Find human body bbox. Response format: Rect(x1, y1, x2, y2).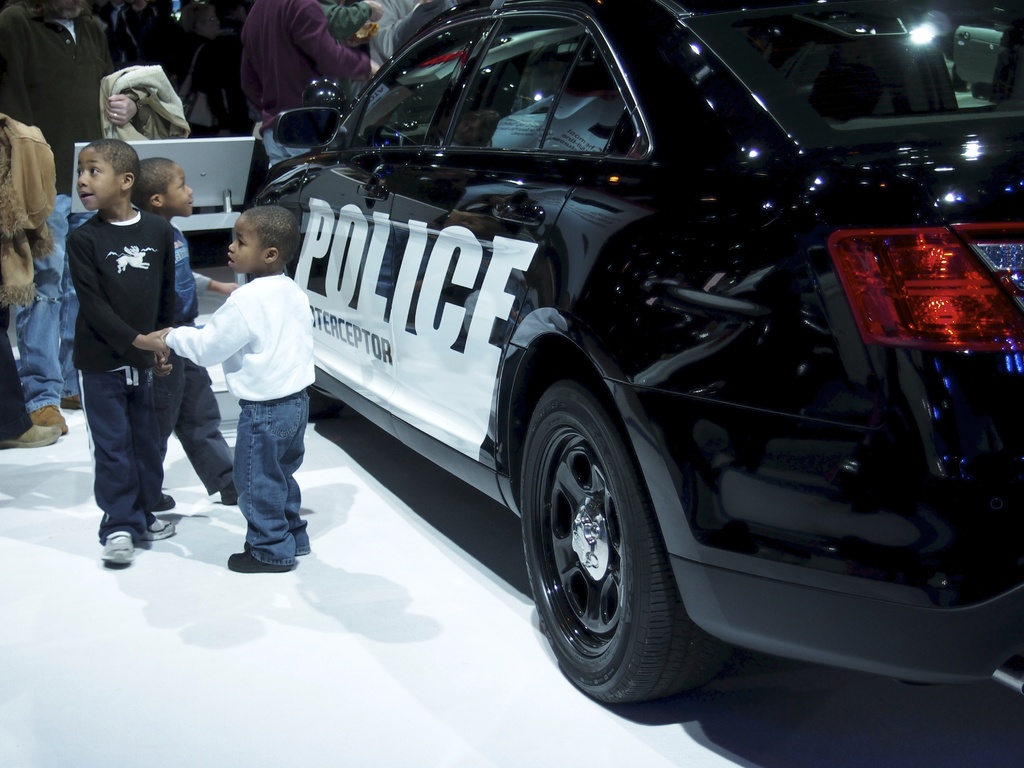
Rect(66, 195, 204, 569).
